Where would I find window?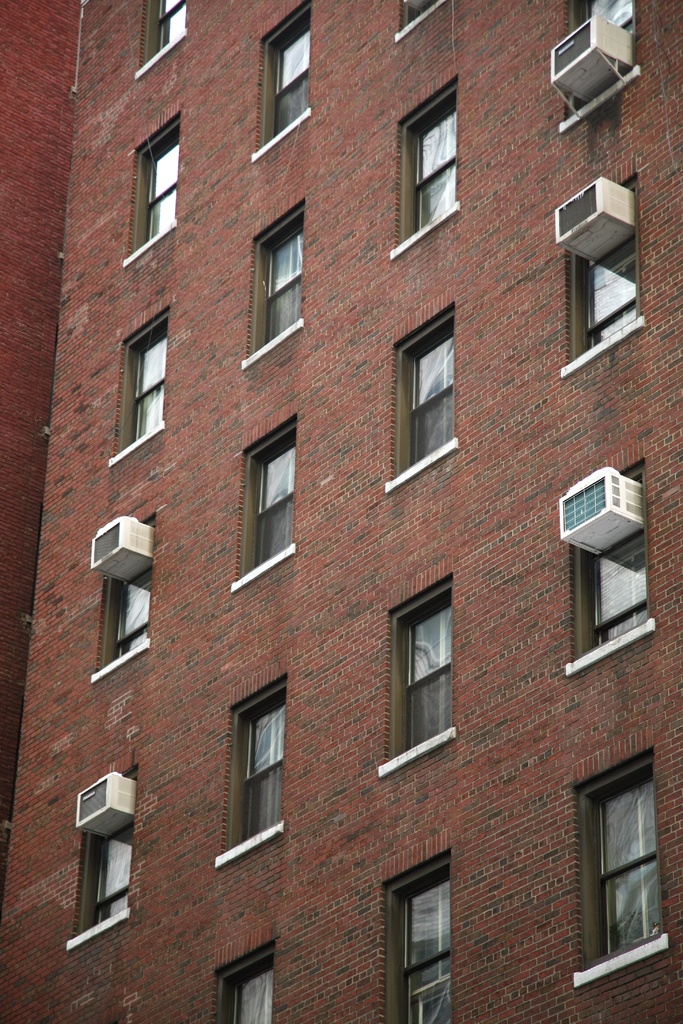
At bbox=(395, 845, 455, 1023).
